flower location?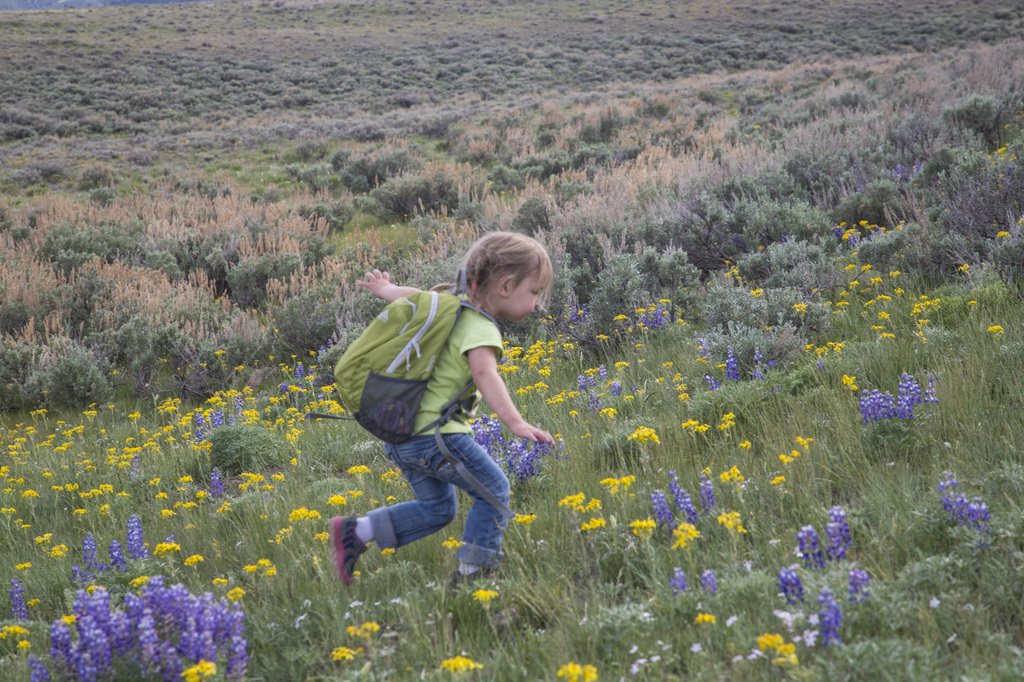
left=816, top=590, right=845, bottom=634
